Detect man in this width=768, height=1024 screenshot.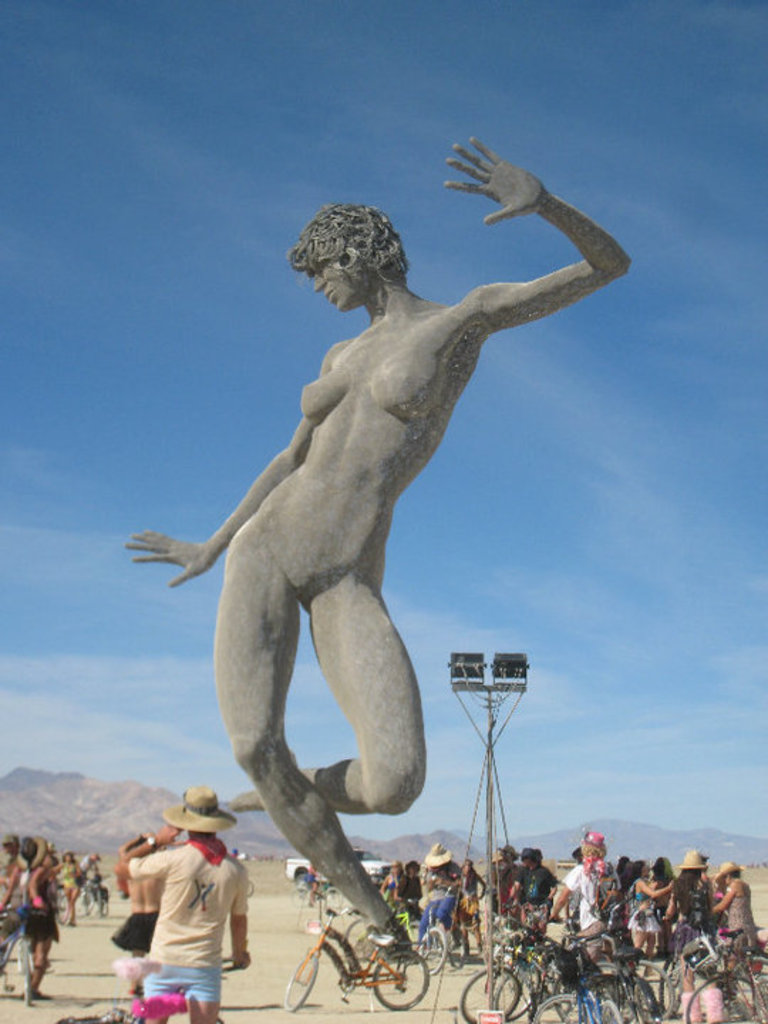
Detection: x1=549 y1=850 x2=622 y2=963.
